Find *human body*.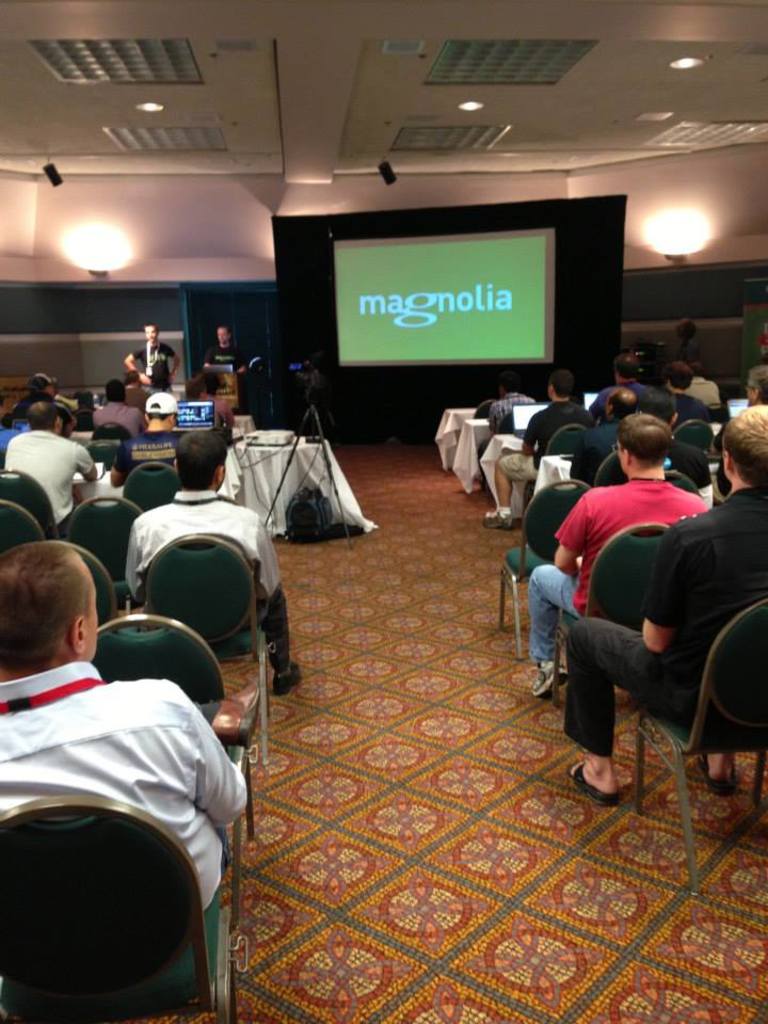
[203, 321, 252, 380].
